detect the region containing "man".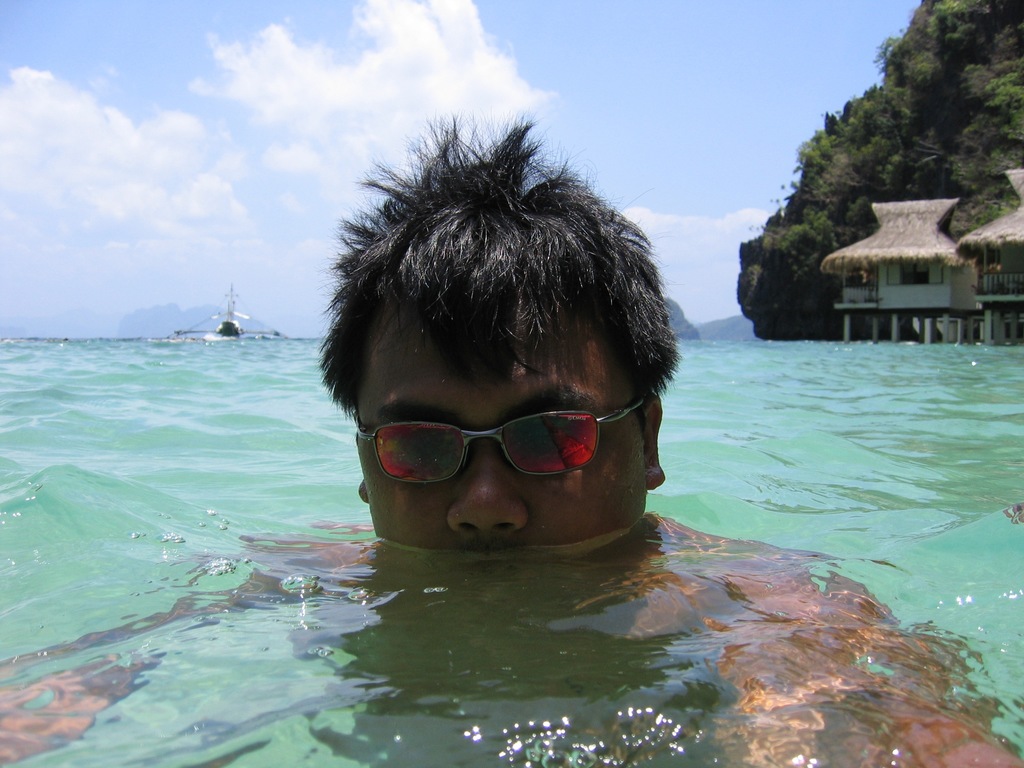
275/106/733/618.
